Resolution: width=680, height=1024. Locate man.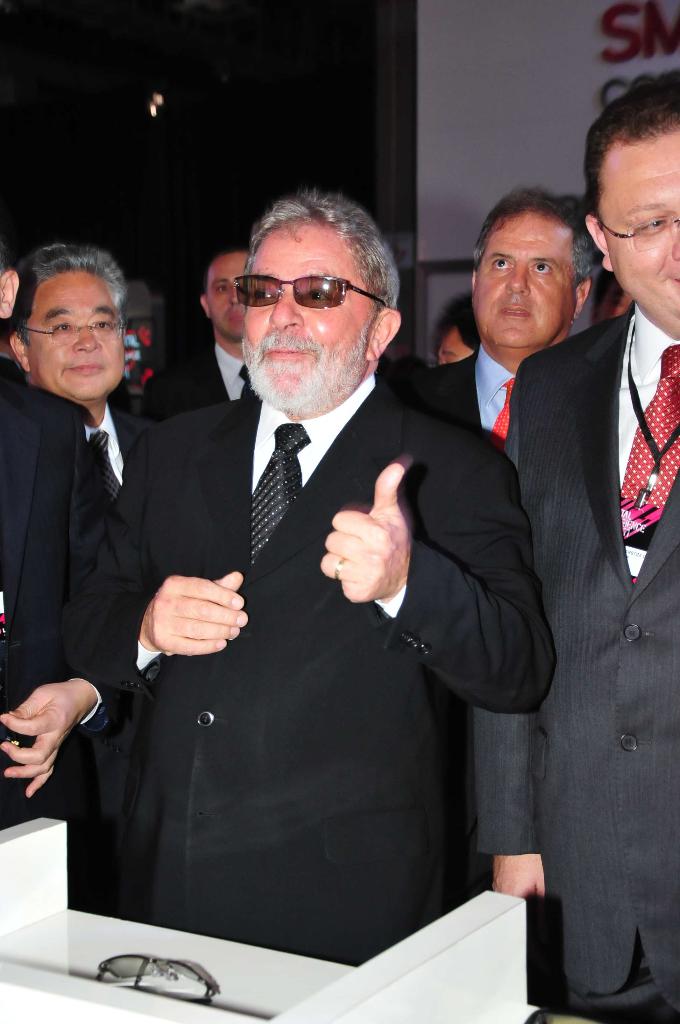
[left=414, top=188, right=610, bottom=456].
